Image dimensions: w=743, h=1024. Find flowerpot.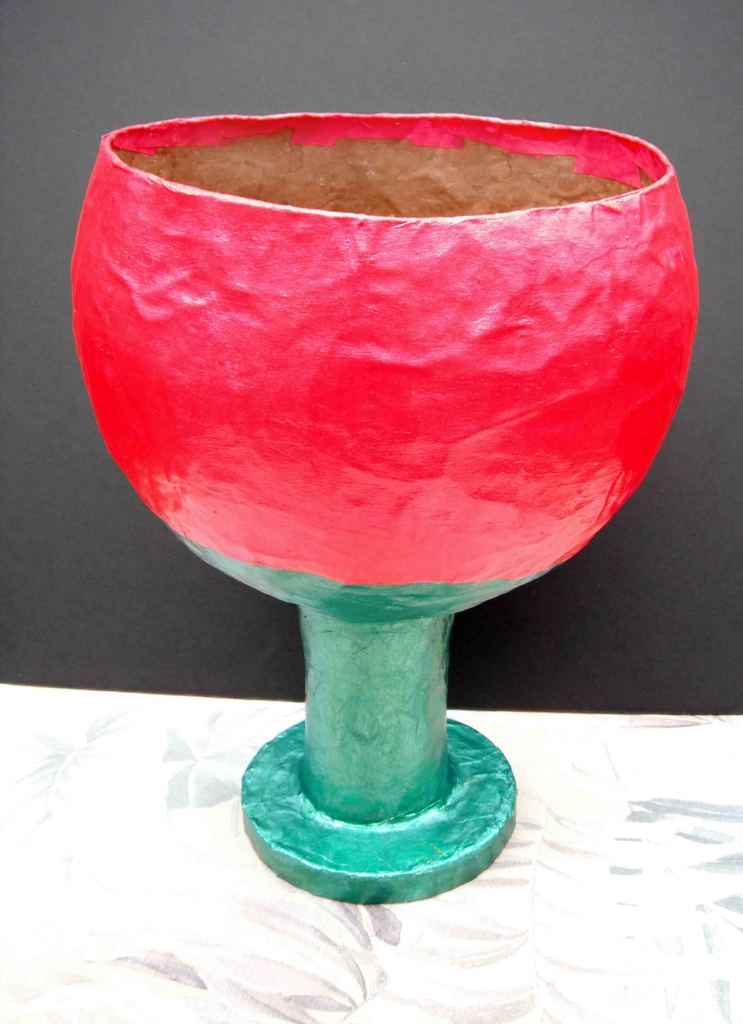
<box>70,111,699,904</box>.
